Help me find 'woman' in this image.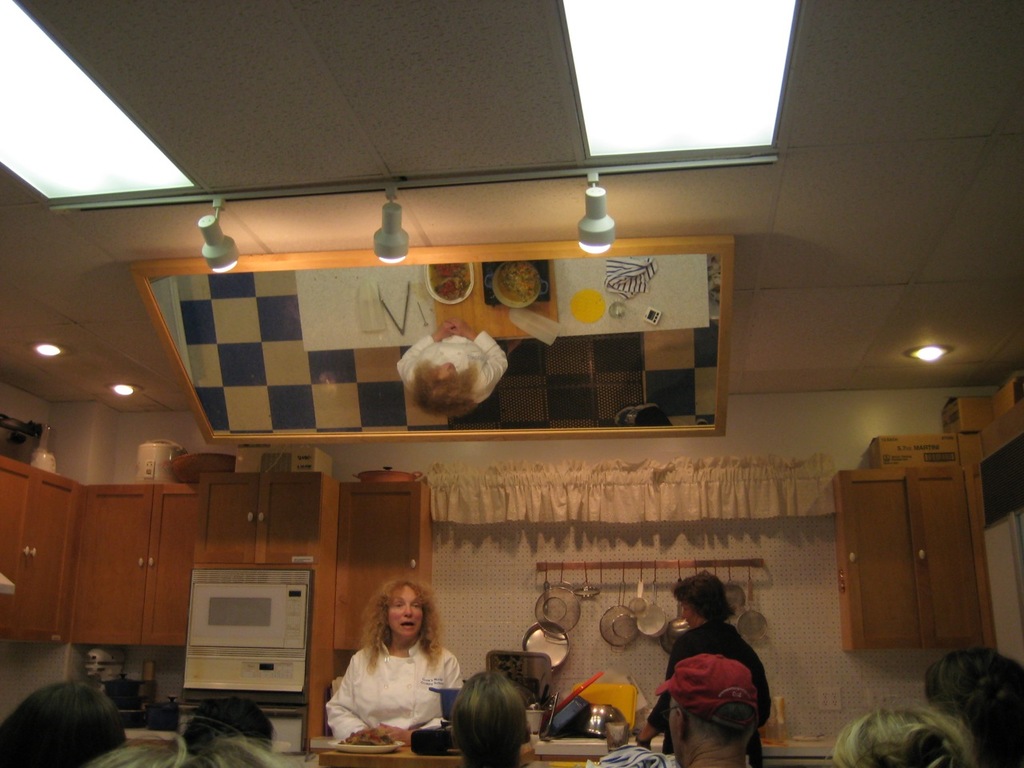
Found it: <region>314, 592, 459, 750</region>.
